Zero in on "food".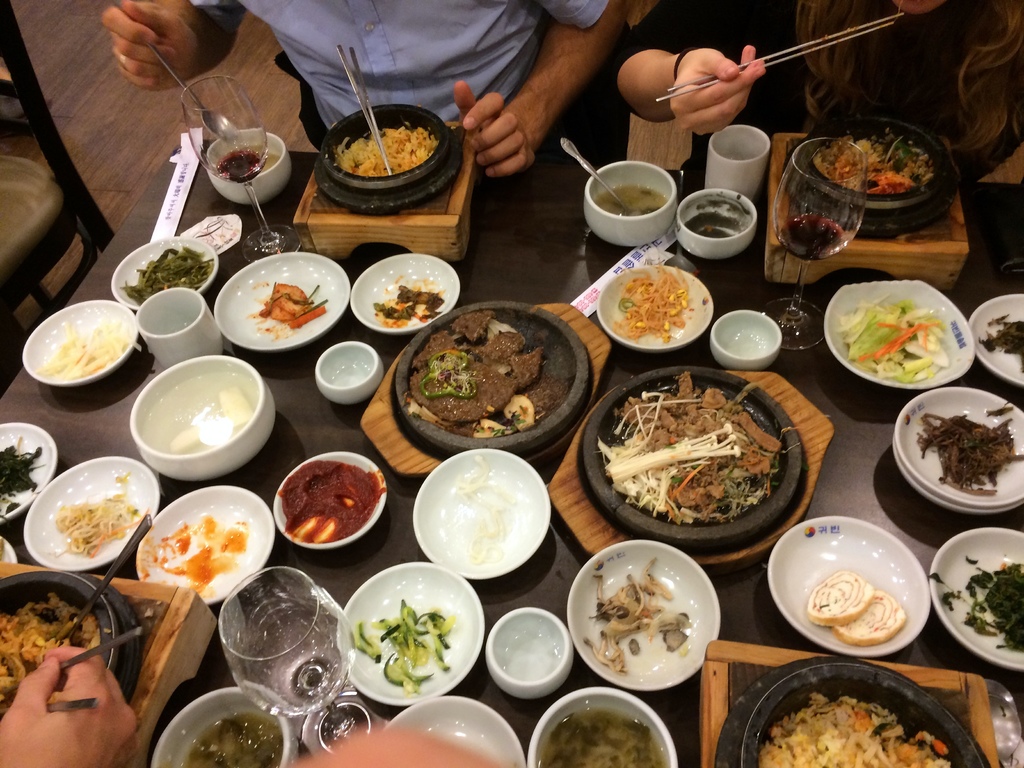
Zeroed in: 925,552,1023,652.
